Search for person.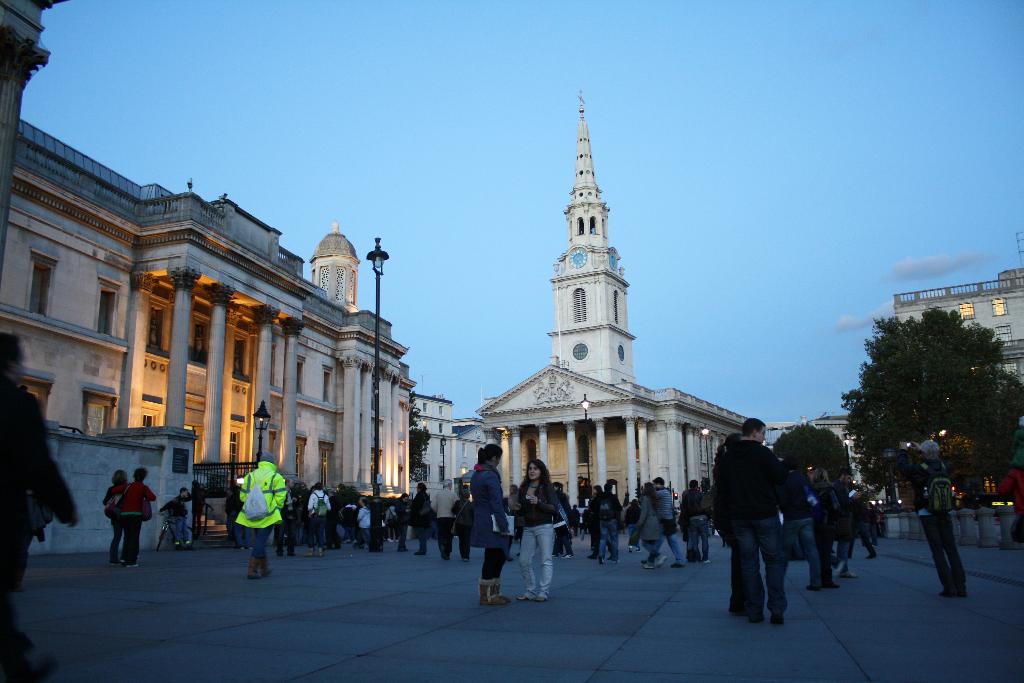
Found at x1=648, y1=478, x2=689, y2=572.
